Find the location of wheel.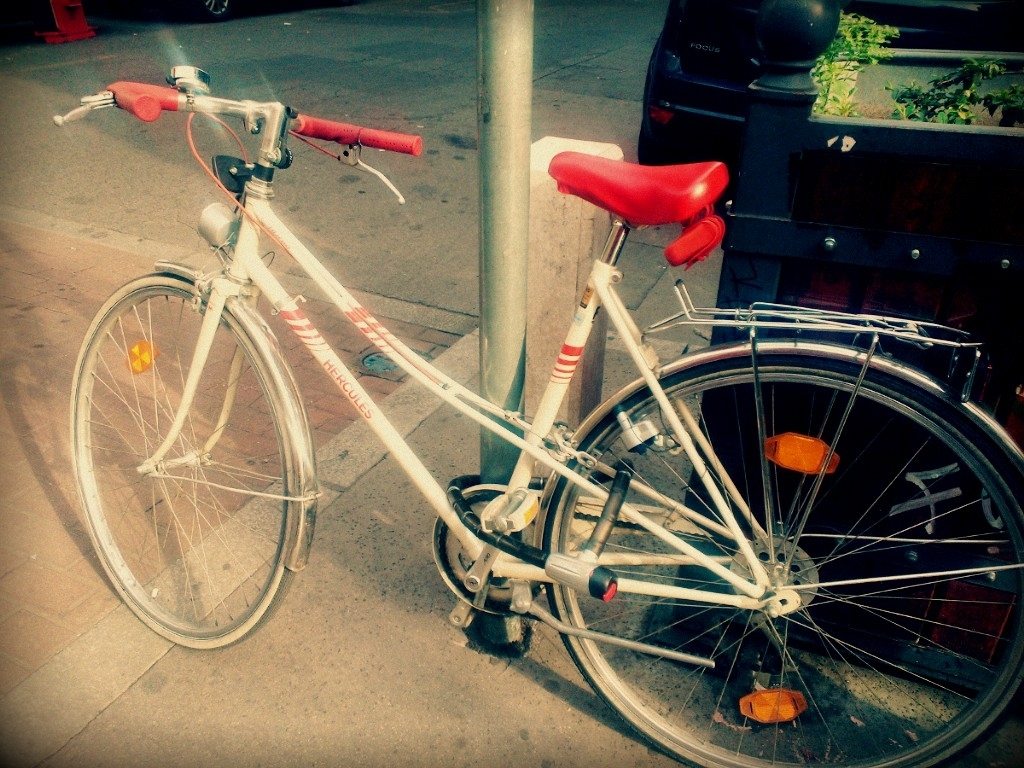
Location: x1=64, y1=268, x2=297, y2=653.
